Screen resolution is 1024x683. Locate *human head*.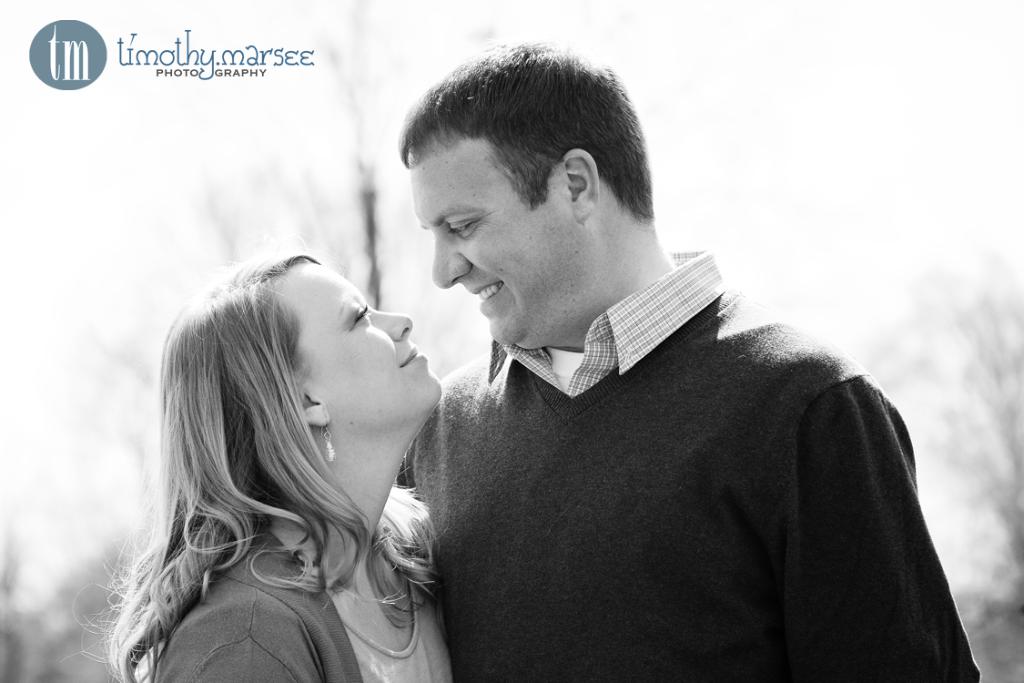
<bbox>400, 34, 674, 350</bbox>.
